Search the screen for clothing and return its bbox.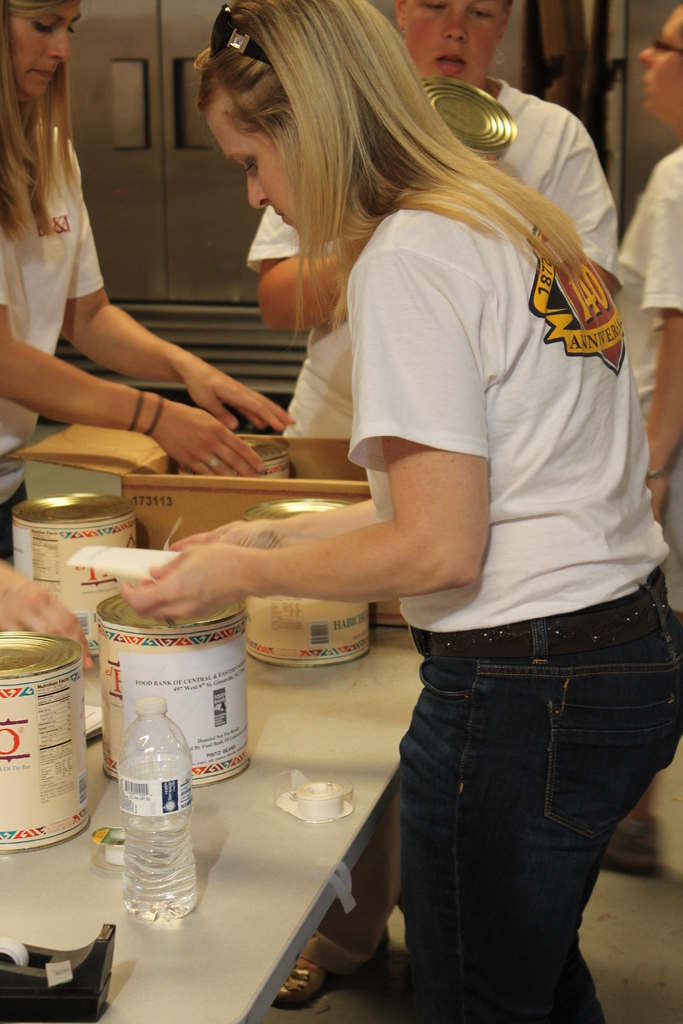
Found: bbox=(598, 141, 682, 589).
